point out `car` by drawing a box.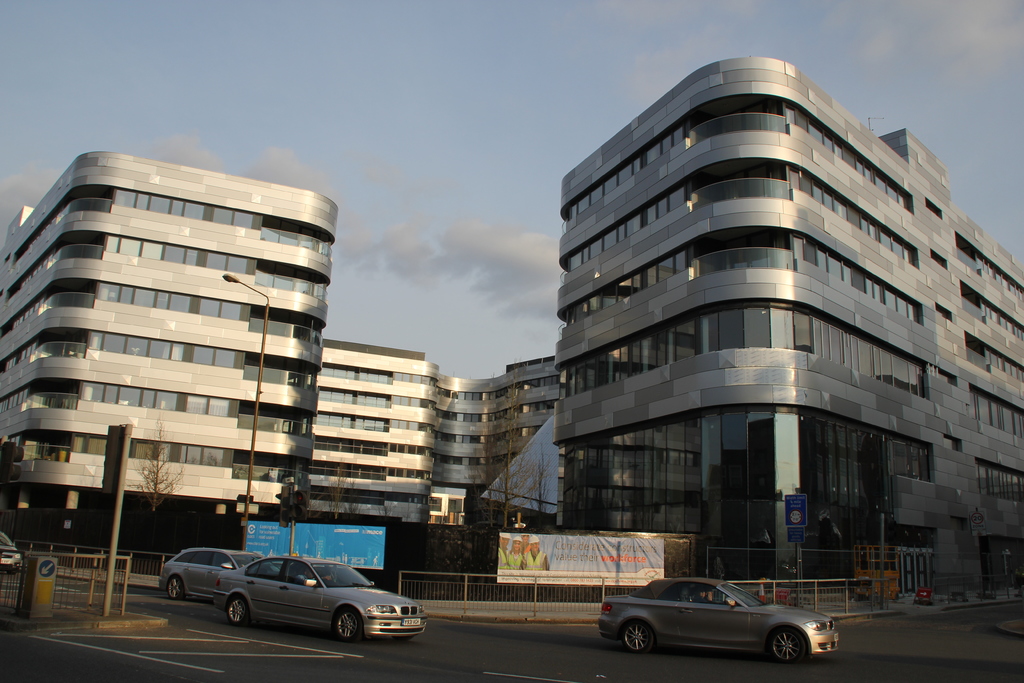
(left=0, top=531, right=21, bottom=575).
